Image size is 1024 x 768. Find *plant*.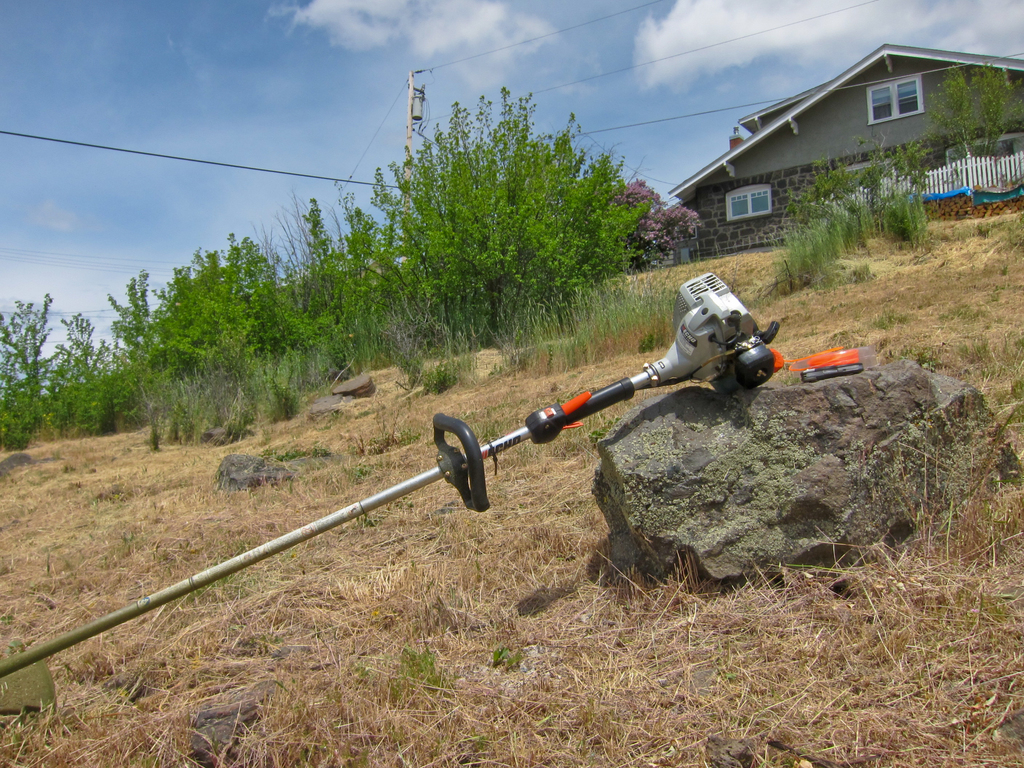
914:347:941:373.
